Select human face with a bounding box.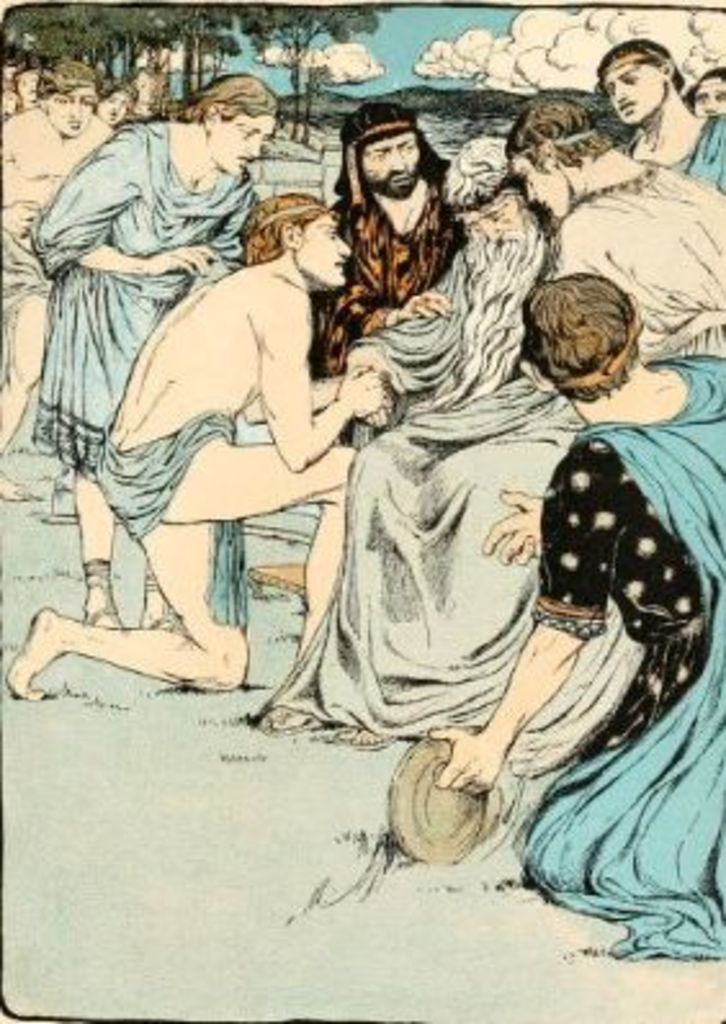
rect(216, 111, 273, 178).
